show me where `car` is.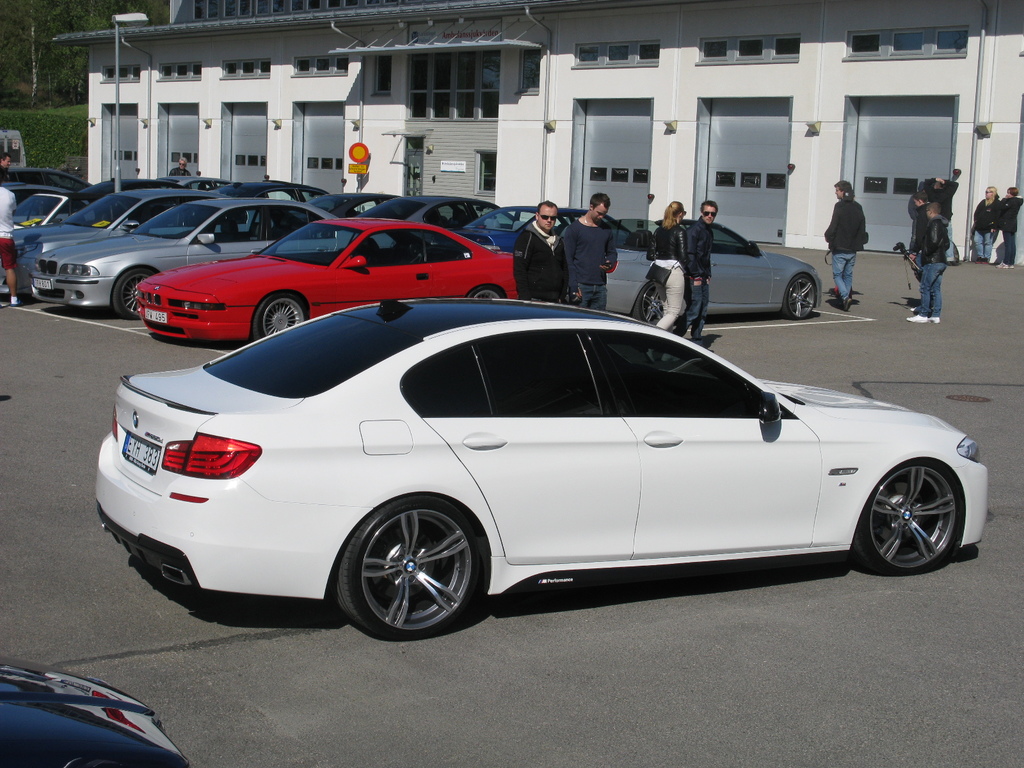
`car` is at 0,183,79,200.
